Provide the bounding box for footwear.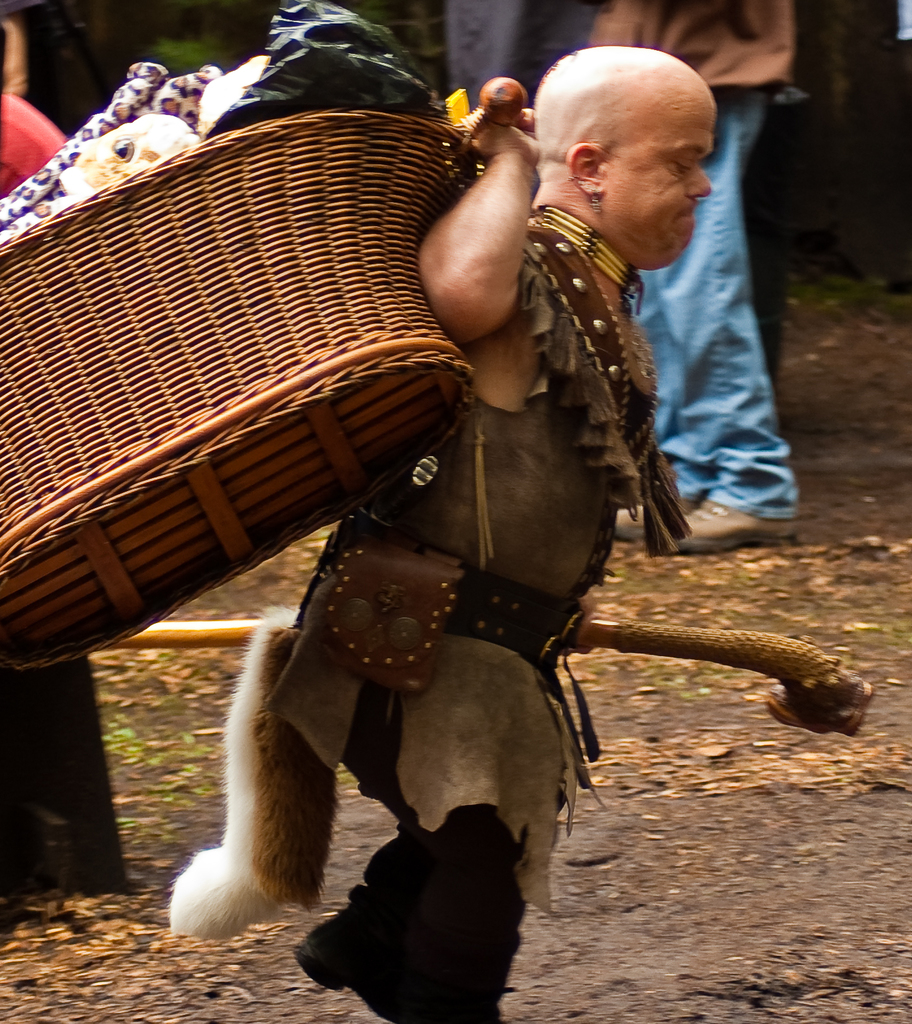
(655,491,816,554).
